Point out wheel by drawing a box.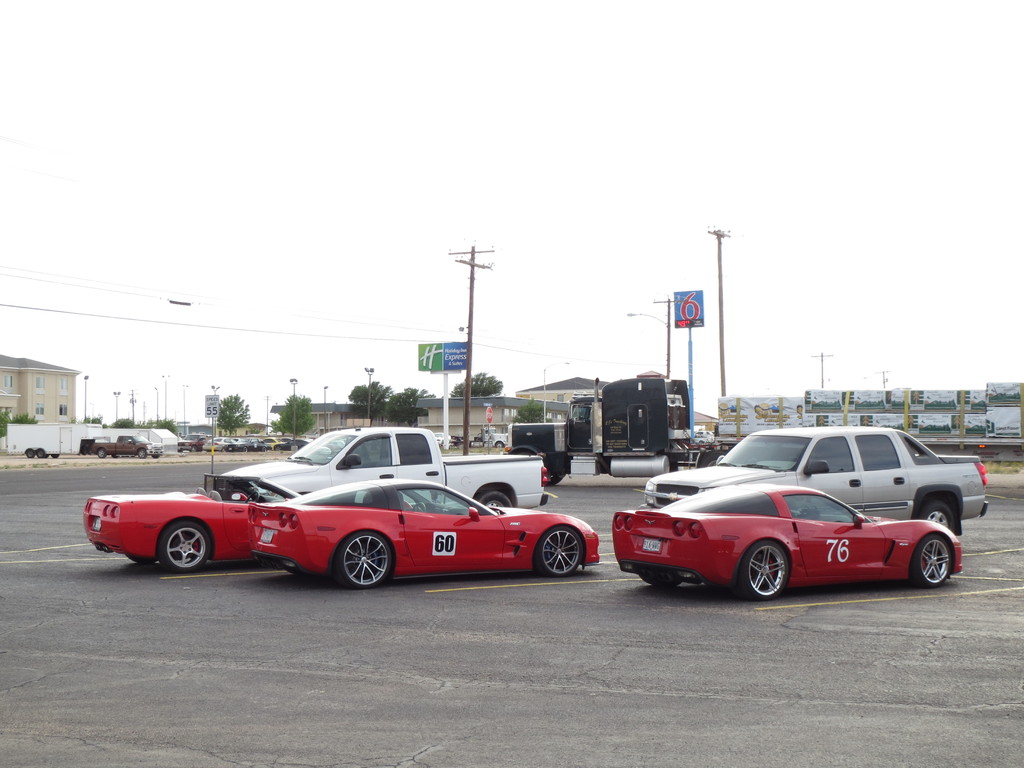
(98, 449, 106, 458).
